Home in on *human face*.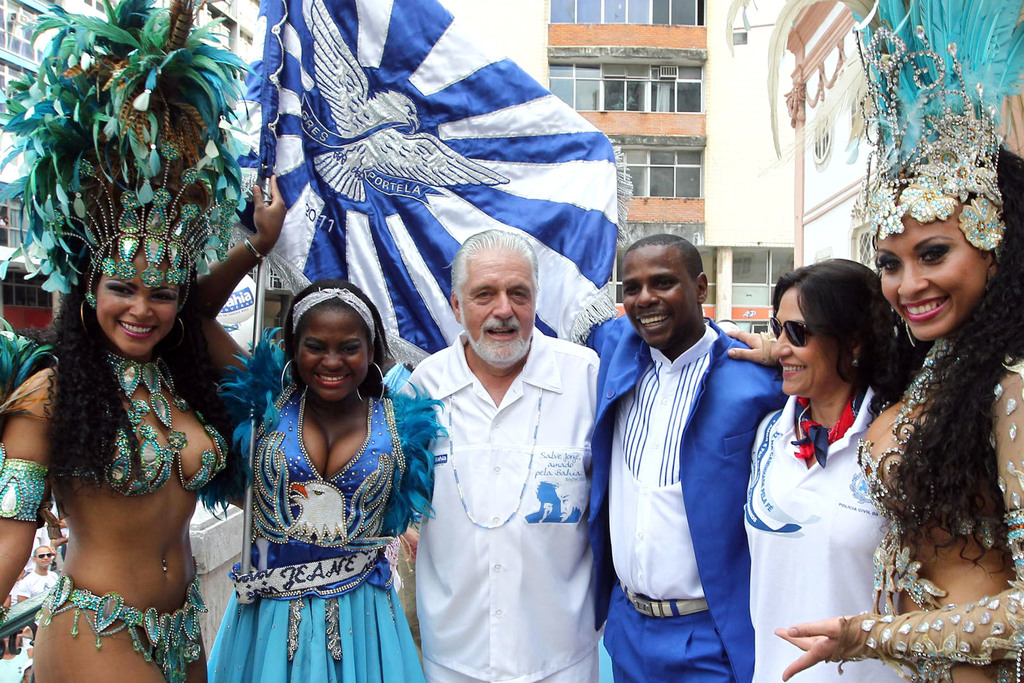
Homed in at l=619, t=245, r=698, b=340.
